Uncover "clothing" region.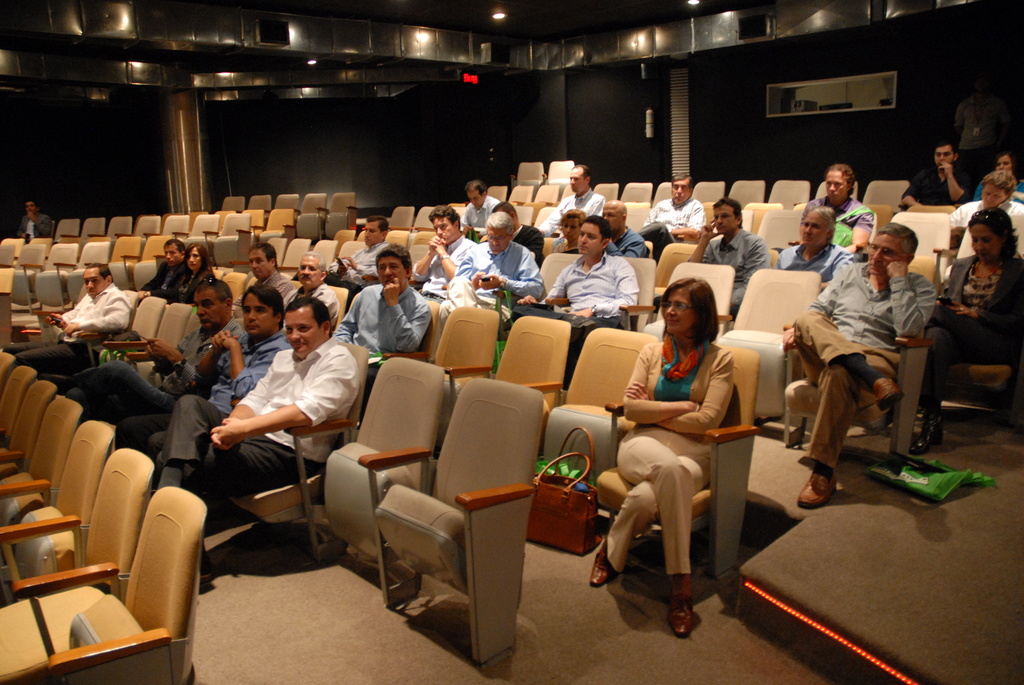
Uncovered: (337, 268, 424, 364).
